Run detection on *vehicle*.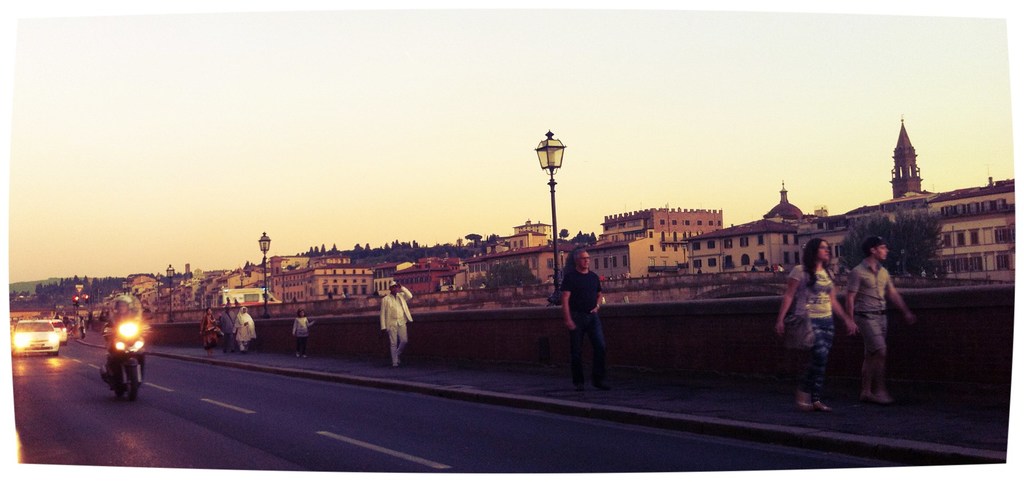
Result: [12, 314, 58, 351].
